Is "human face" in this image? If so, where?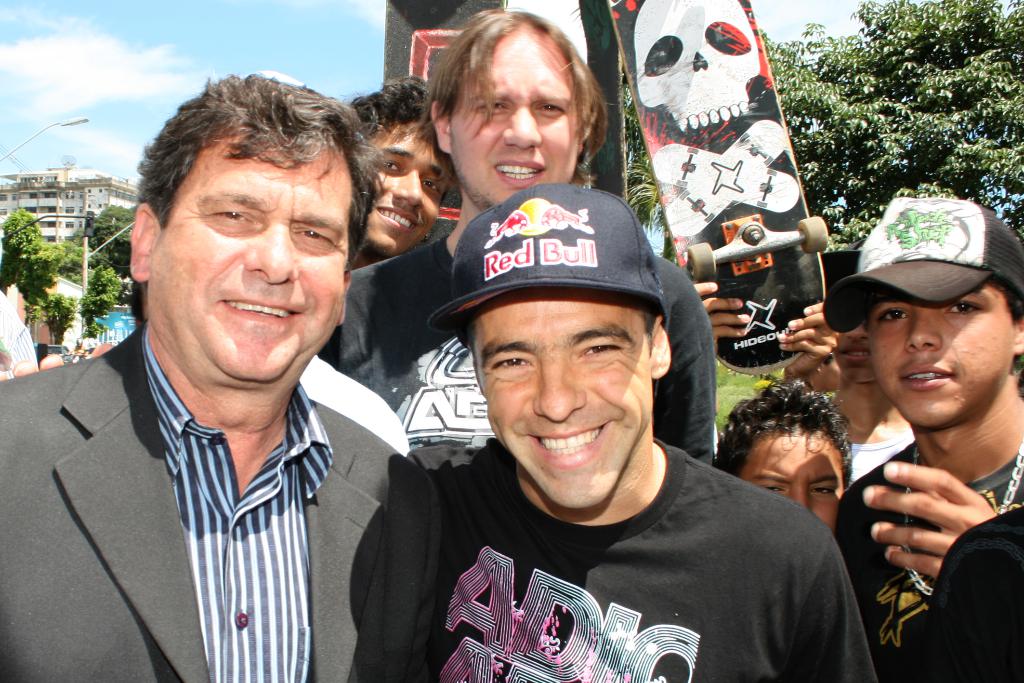
Yes, at x1=468, y1=285, x2=652, y2=511.
